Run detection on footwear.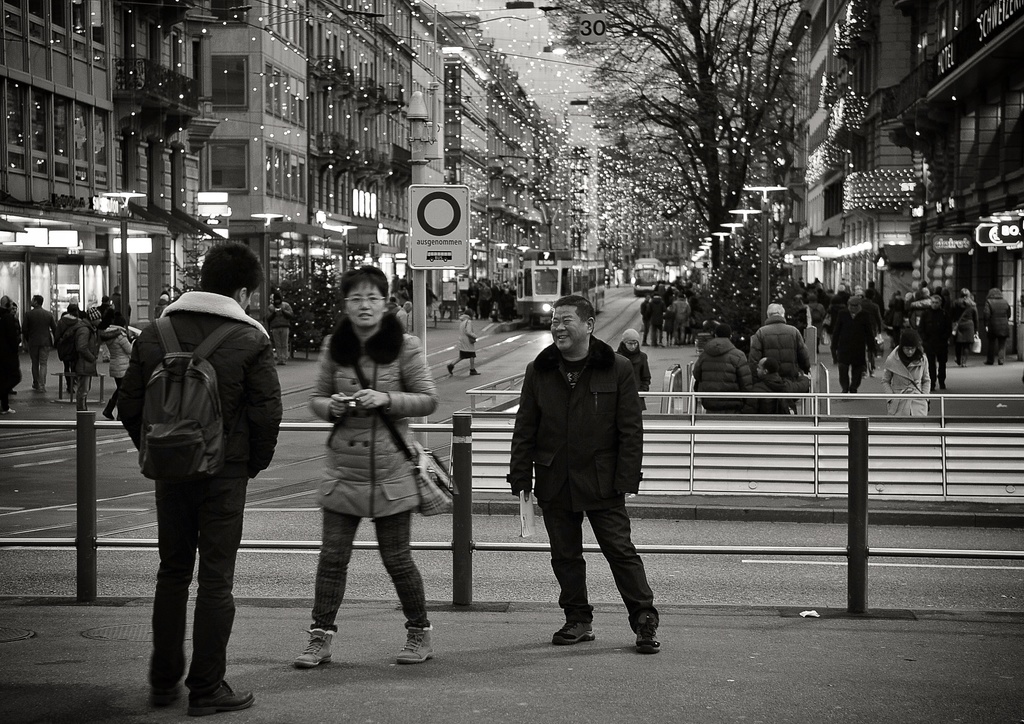
Result: pyautogui.locateOnScreen(146, 678, 179, 705).
